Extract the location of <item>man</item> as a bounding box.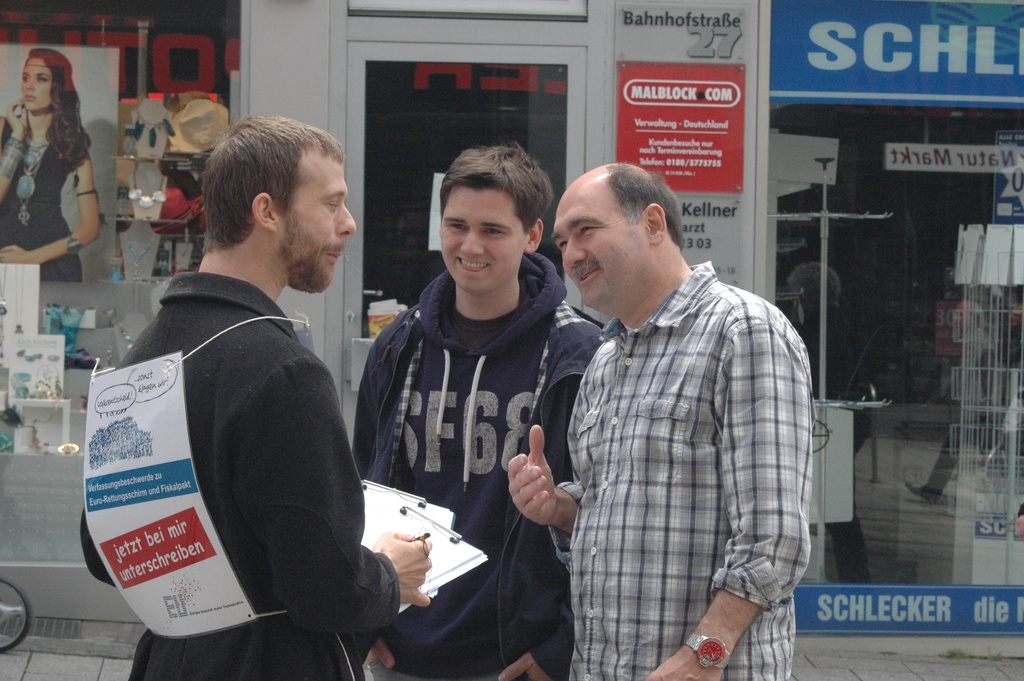
{"left": 351, "top": 138, "right": 613, "bottom": 680}.
